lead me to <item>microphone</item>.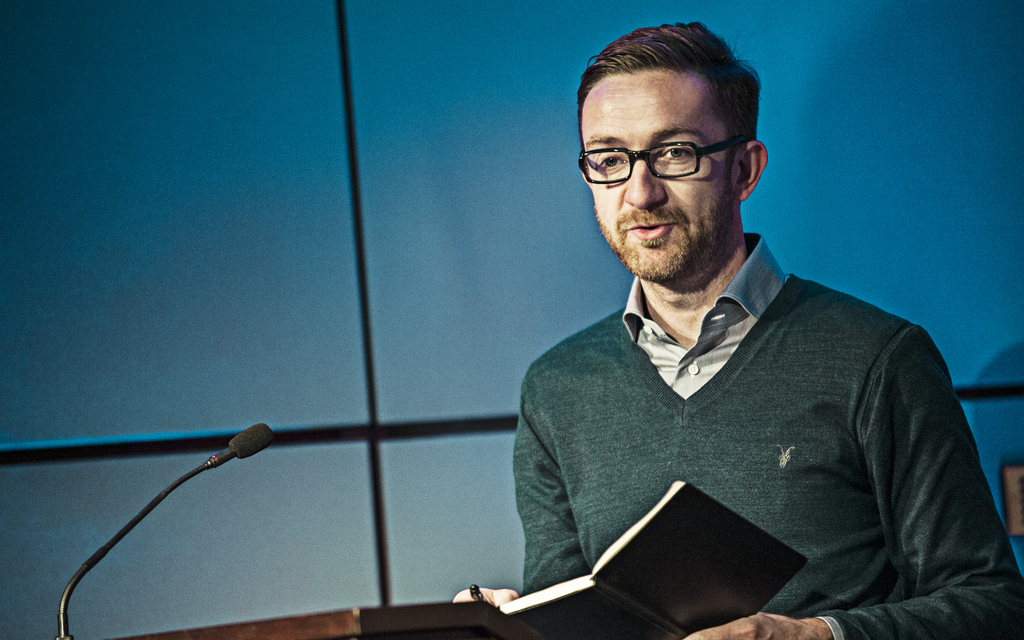
Lead to locate(226, 419, 273, 456).
